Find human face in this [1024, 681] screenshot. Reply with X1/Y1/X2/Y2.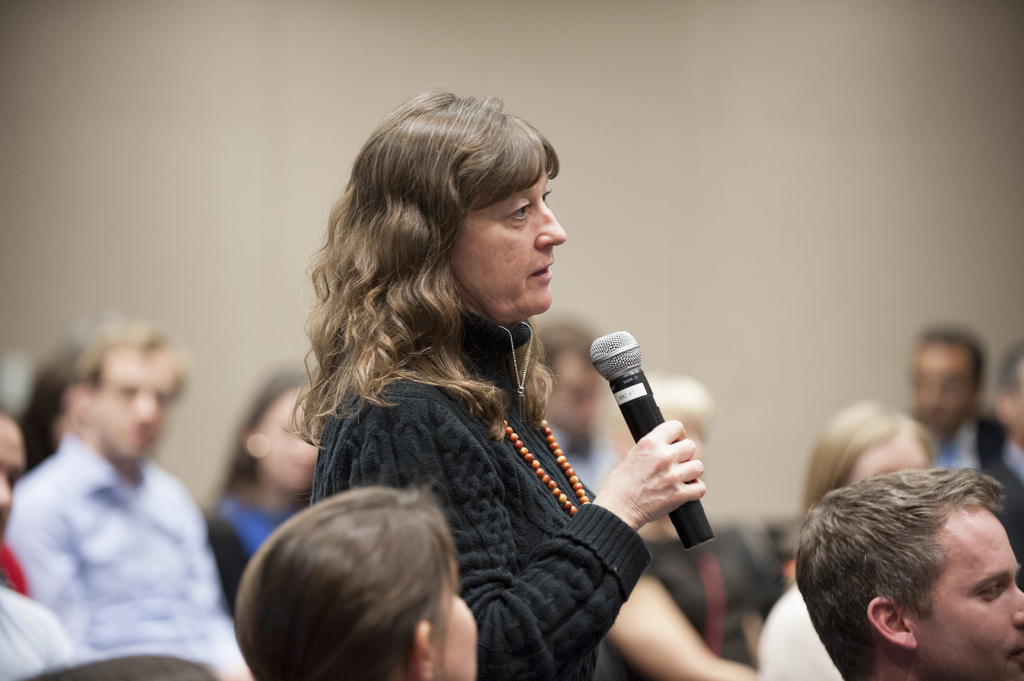
95/345/178/456.
